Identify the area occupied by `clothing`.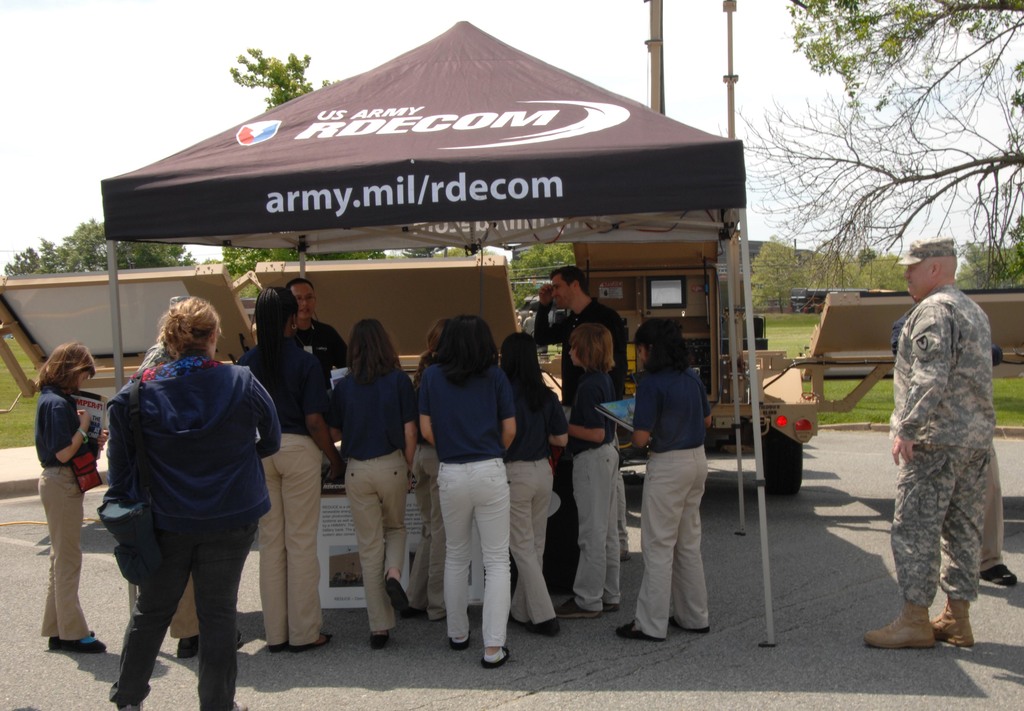
Area: {"x1": 314, "y1": 367, "x2": 417, "y2": 631}.
